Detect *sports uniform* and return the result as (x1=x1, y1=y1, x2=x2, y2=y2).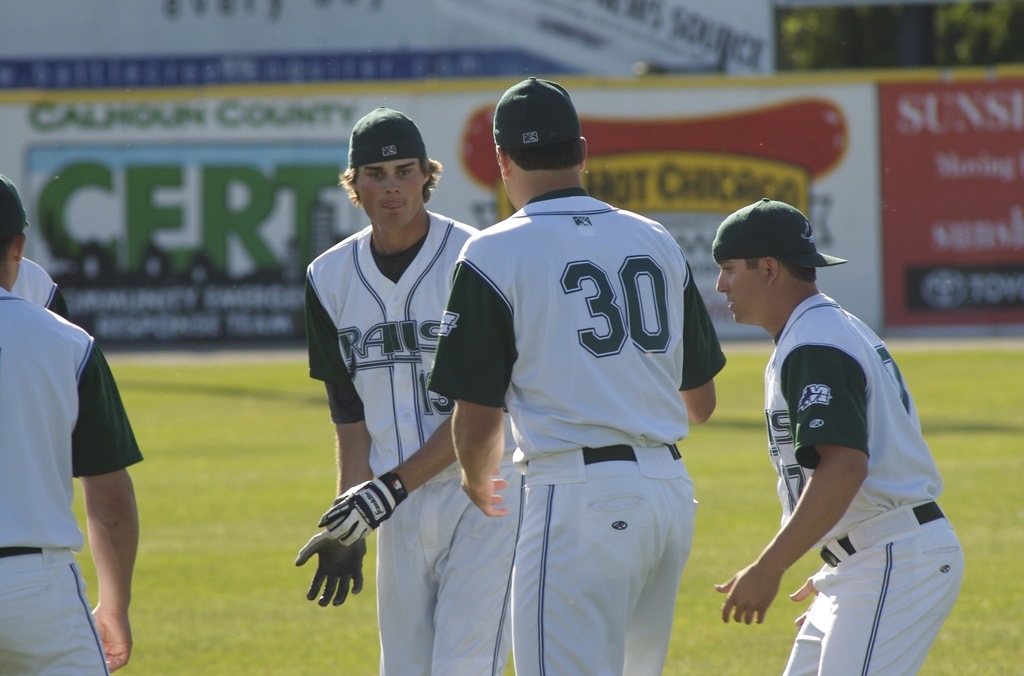
(x1=702, y1=197, x2=967, y2=663).
